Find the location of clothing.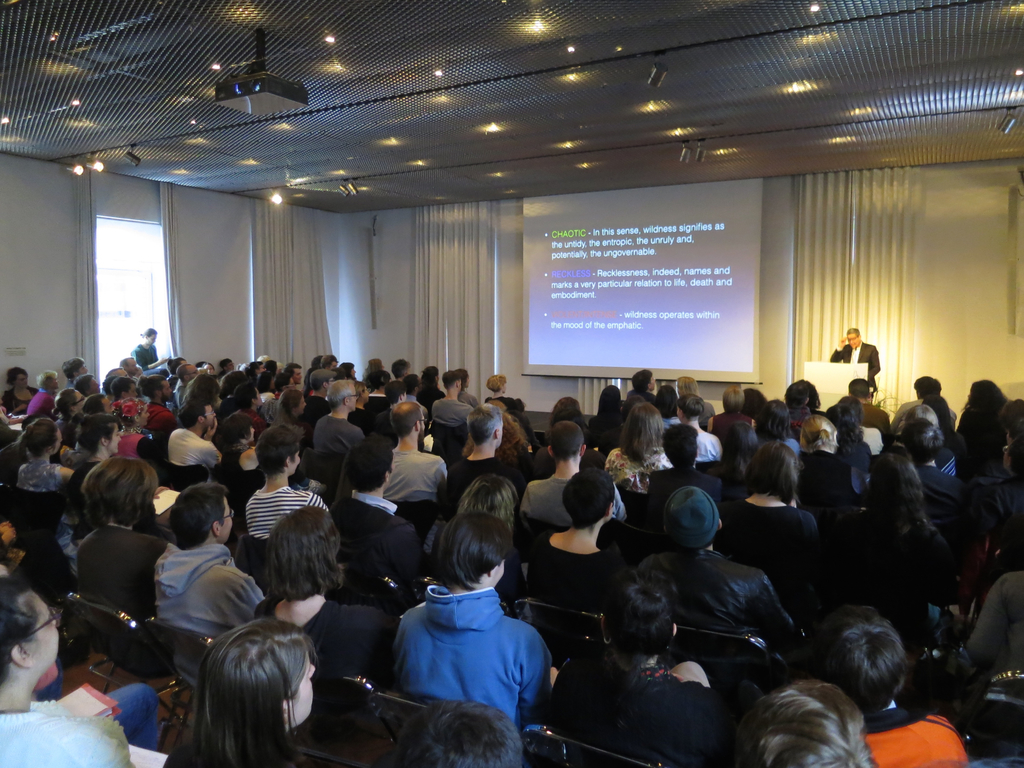
Location: rect(589, 411, 618, 436).
